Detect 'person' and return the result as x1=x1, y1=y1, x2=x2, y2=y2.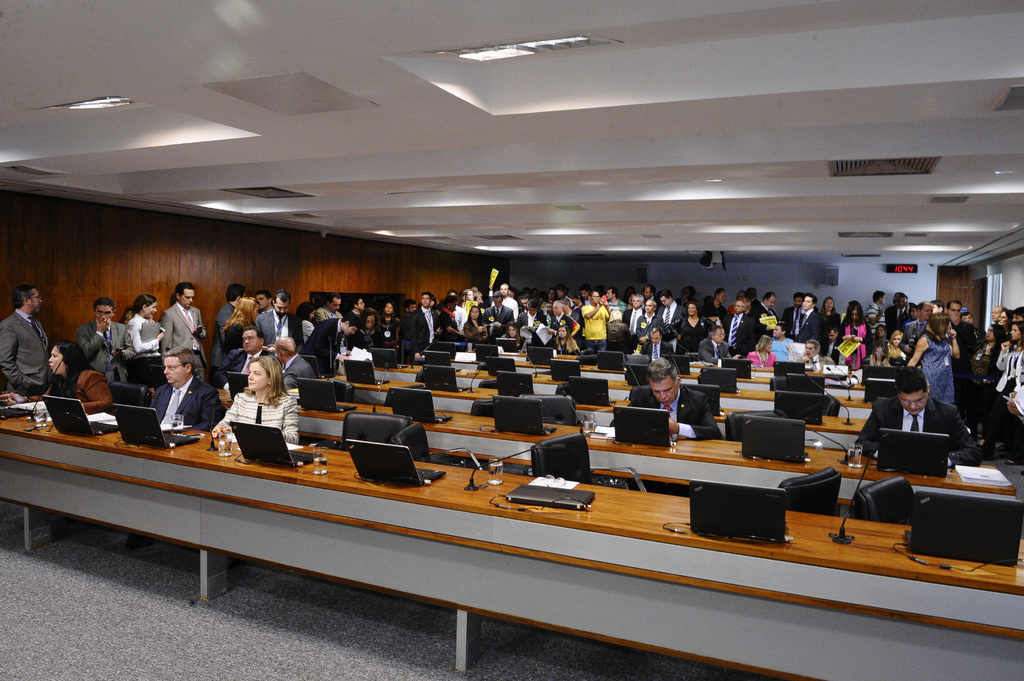
x1=854, y1=367, x2=986, y2=474.
